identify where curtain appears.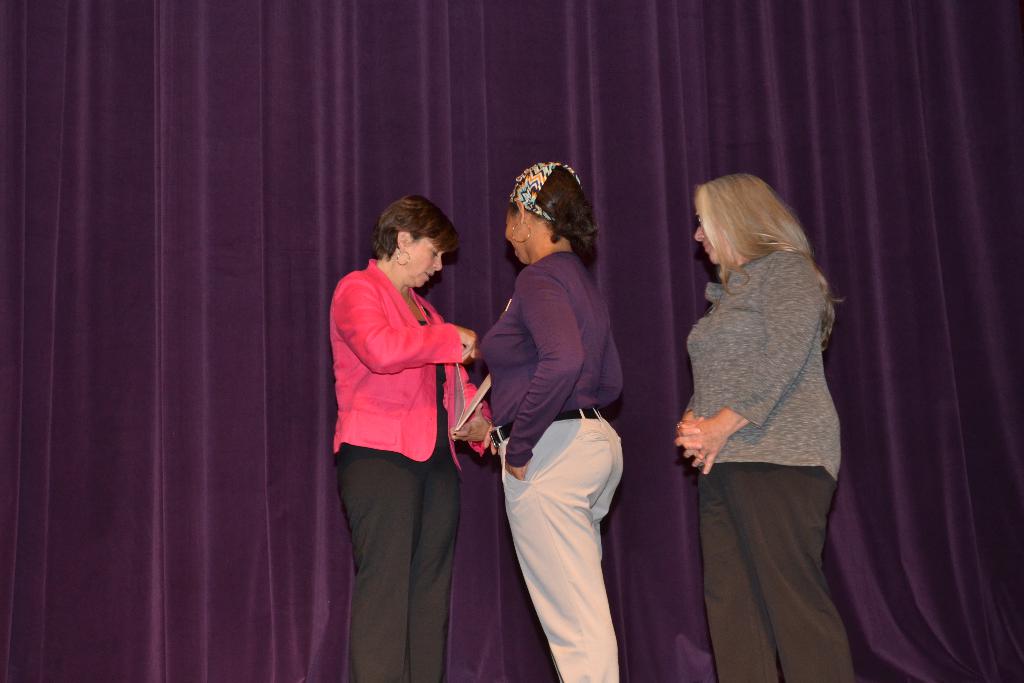
Appears at crop(1, 0, 1023, 682).
